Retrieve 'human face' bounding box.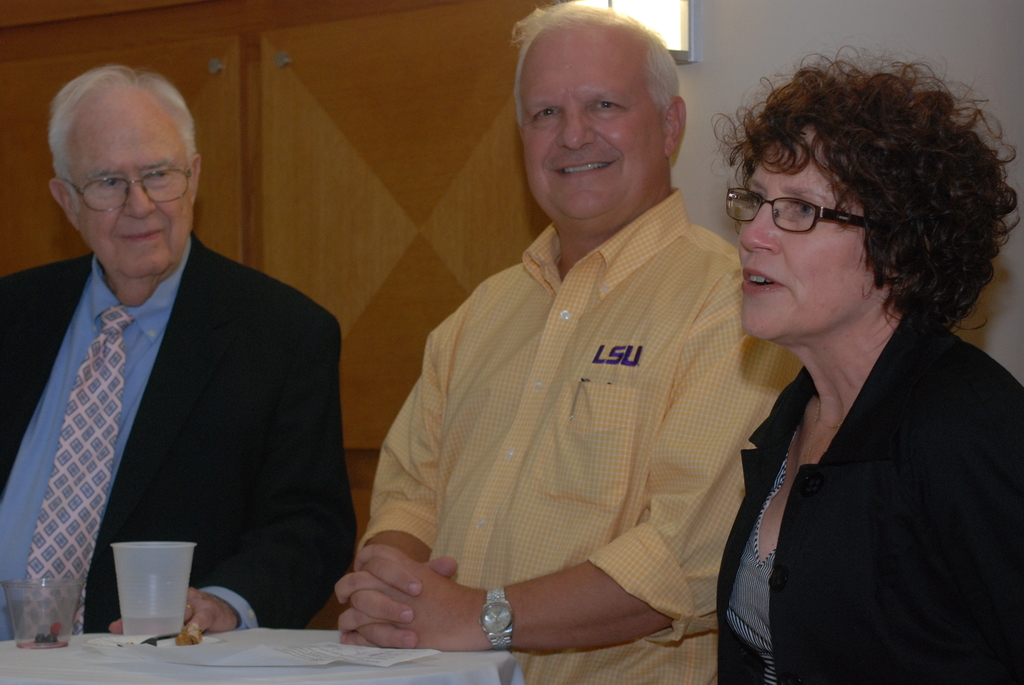
Bounding box: l=70, t=91, r=196, b=272.
